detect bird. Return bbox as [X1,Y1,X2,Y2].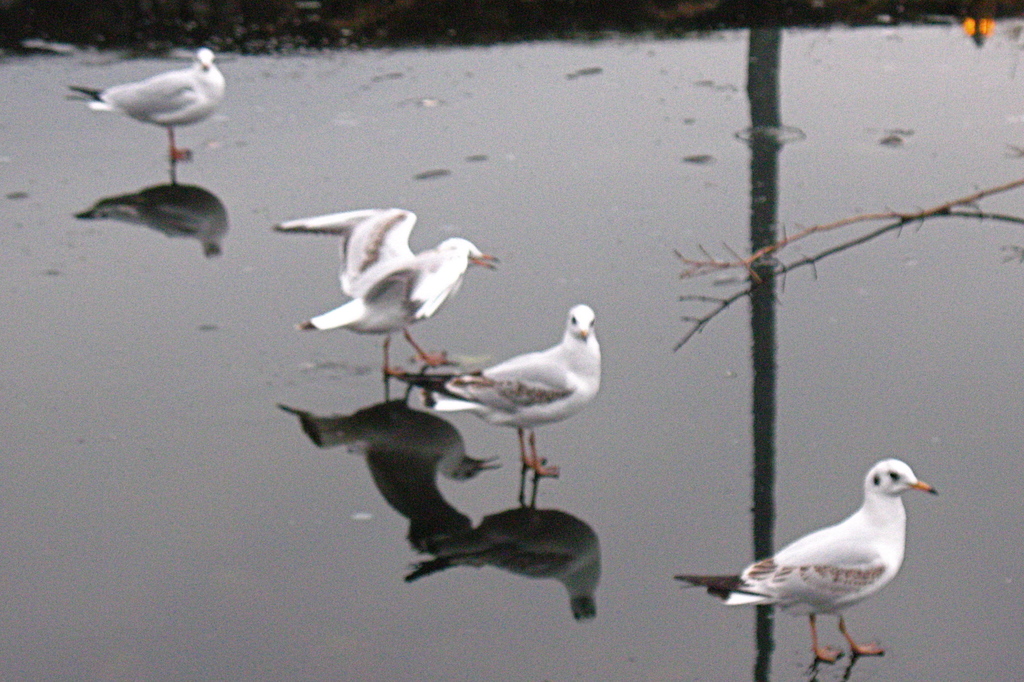
[372,296,602,480].
